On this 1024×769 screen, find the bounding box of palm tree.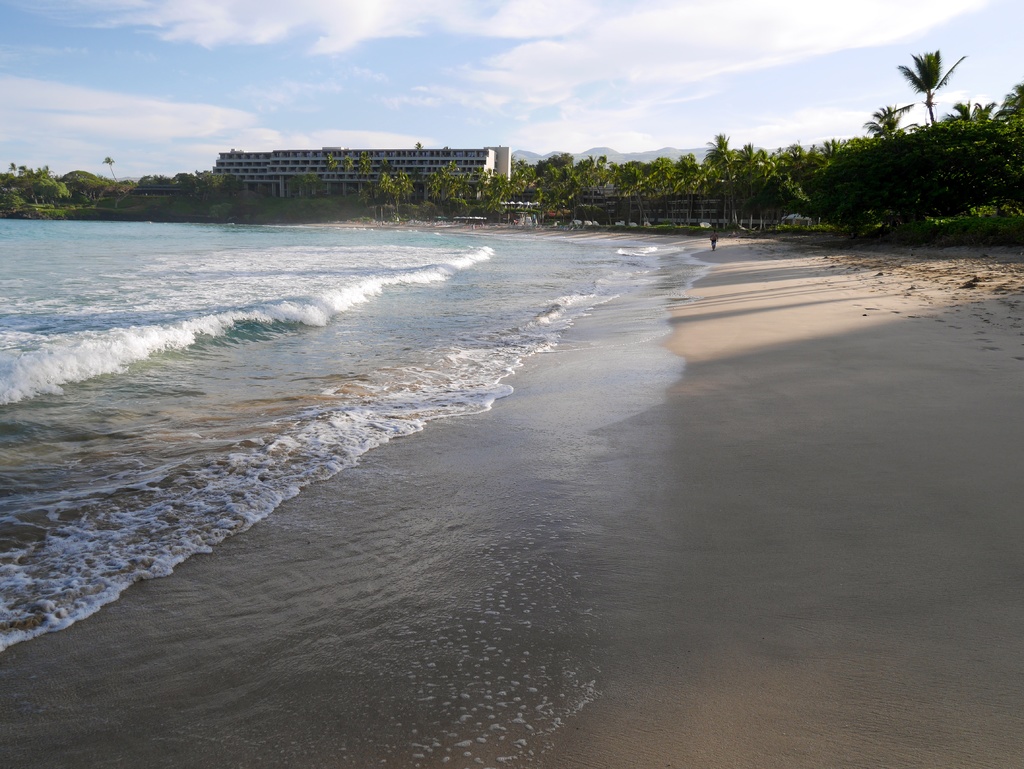
Bounding box: left=899, top=49, right=965, bottom=125.
